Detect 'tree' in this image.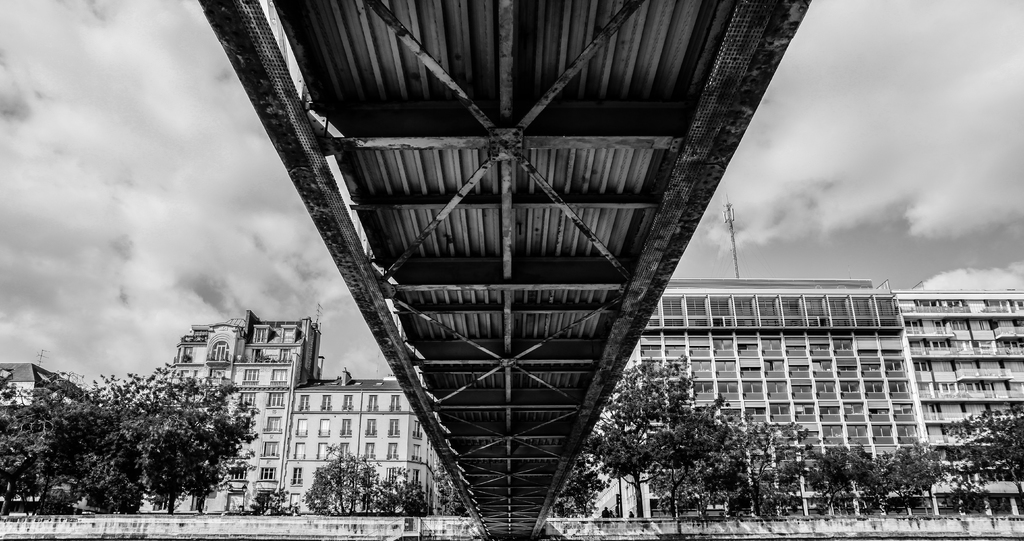
Detection: Rect(884, 441, 934, 510).
